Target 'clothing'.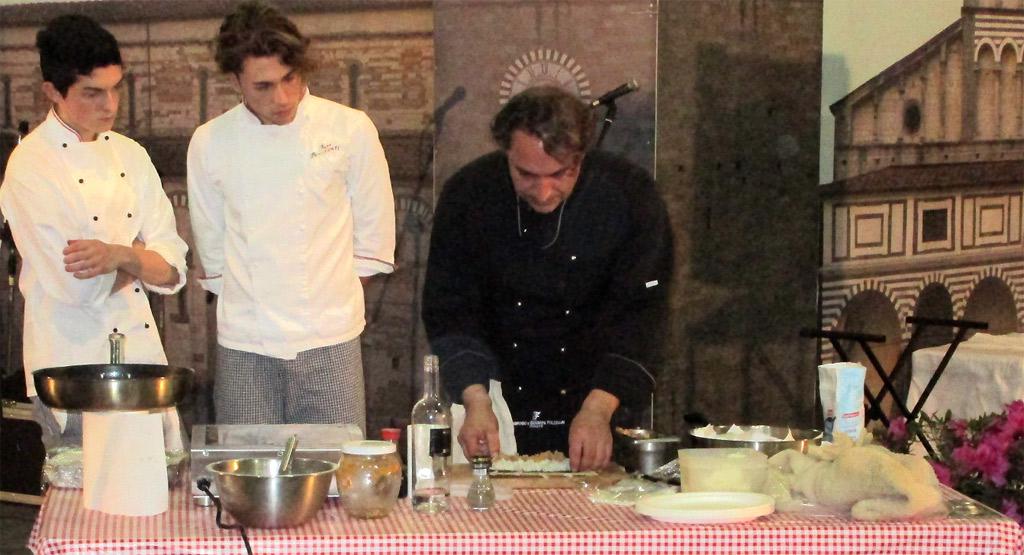
Target region: box(0, 107, 190, 457).
